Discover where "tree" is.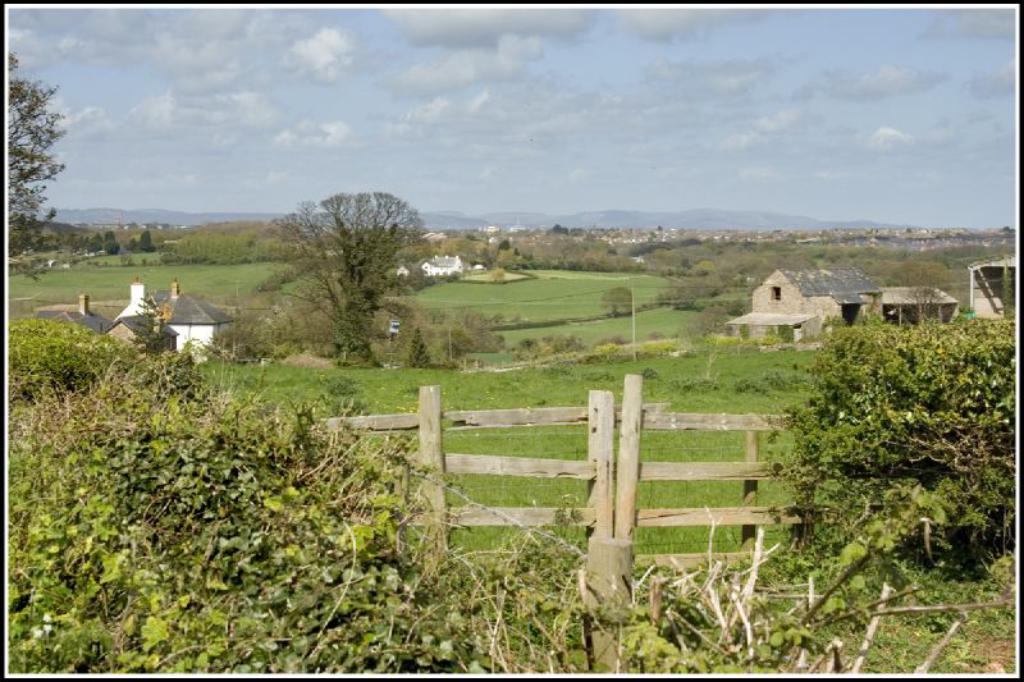
Discovered at 136:232:146:248.
